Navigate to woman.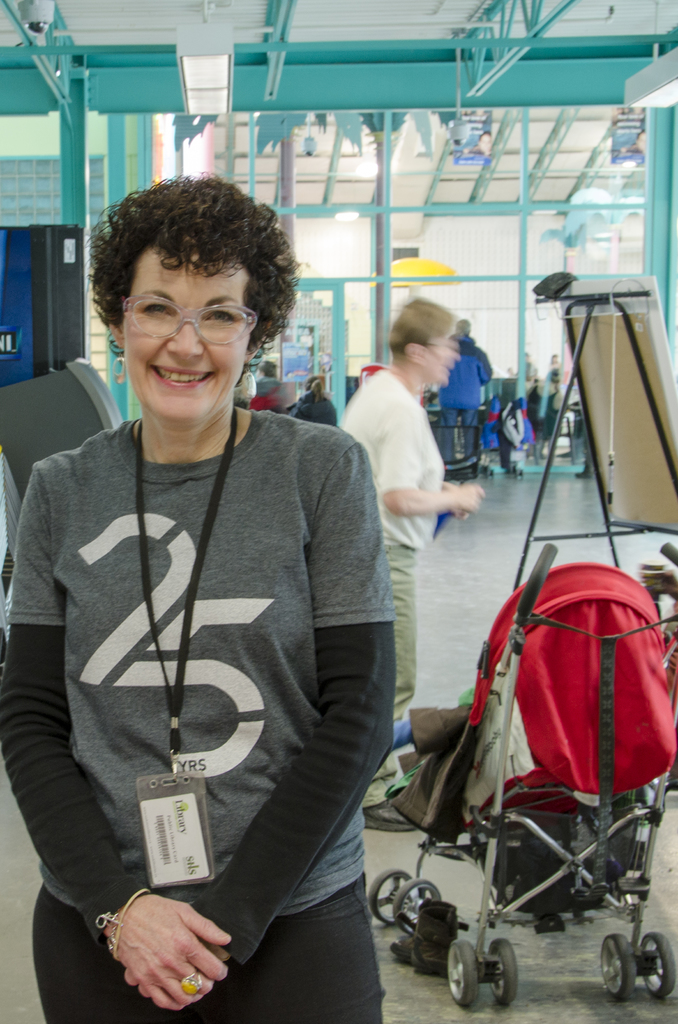
Navigation target: [left=11, top=172, right=421, bottom=1018].
